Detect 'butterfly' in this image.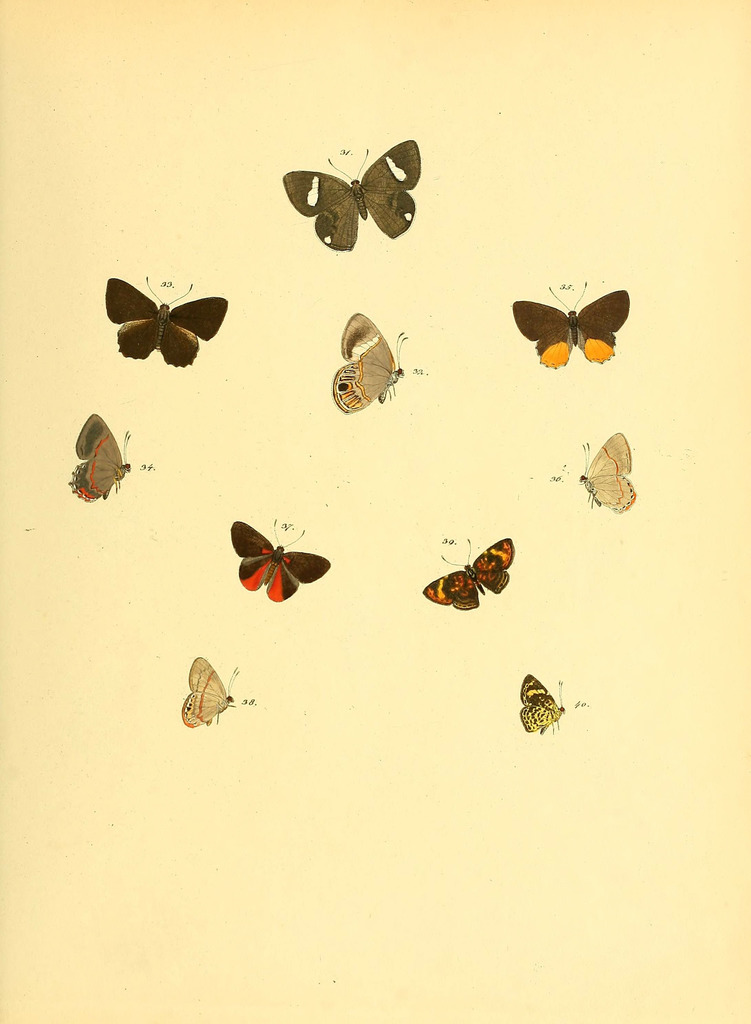
Detection: box=[177, 655, 250, 725].
